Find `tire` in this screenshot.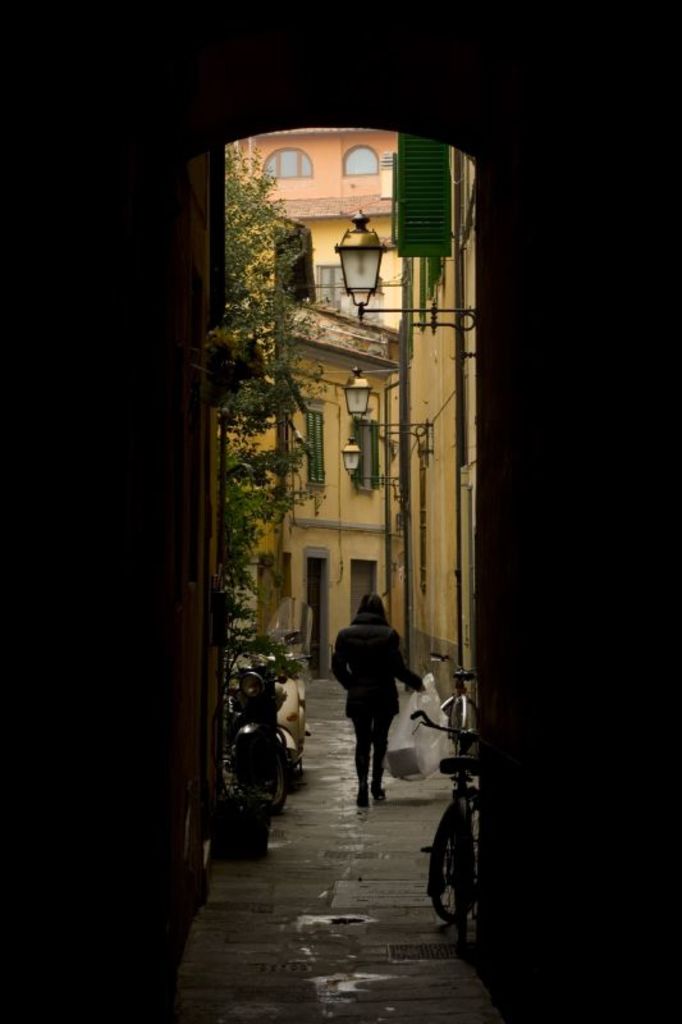
The bounding box for `tire` is select_region(266, 759, 288, 813).
